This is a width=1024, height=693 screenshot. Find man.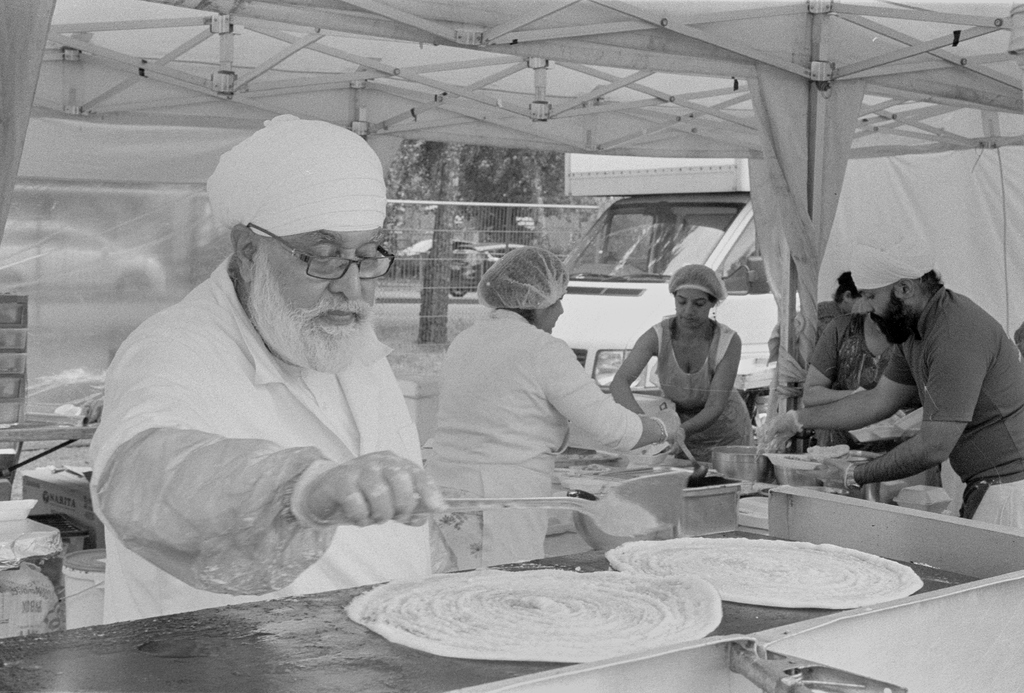
Bounding box: (x1=86, y1=107, x2=452, y2=627).
